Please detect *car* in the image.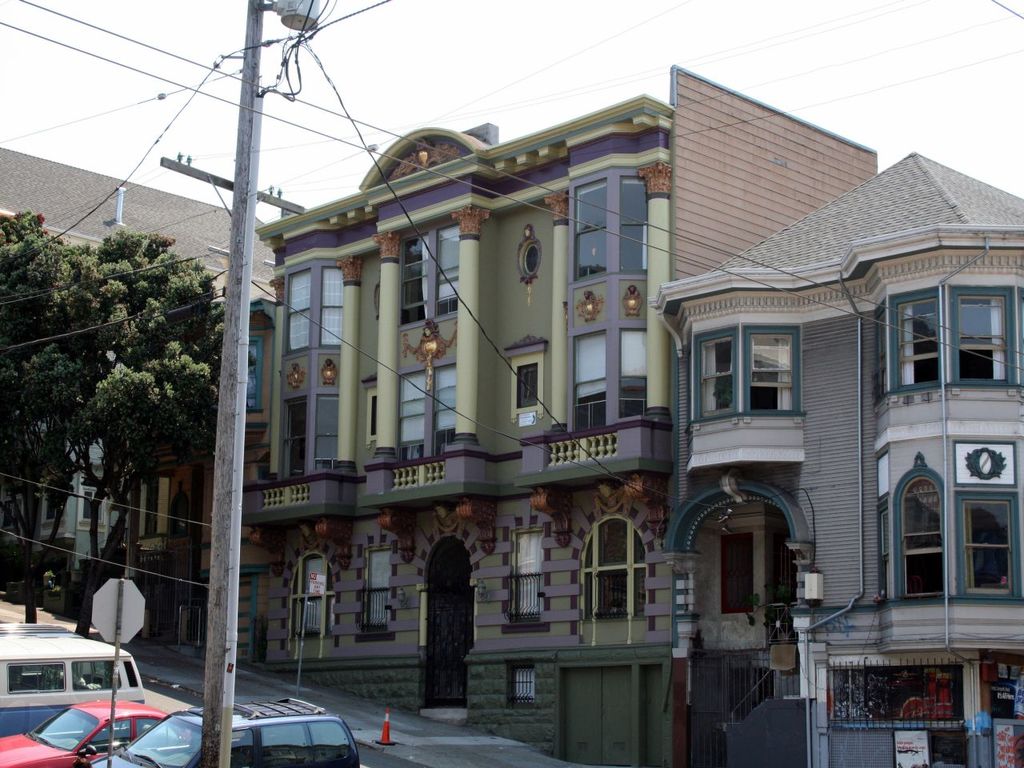
l=90, t=698, r=362, b=767.
